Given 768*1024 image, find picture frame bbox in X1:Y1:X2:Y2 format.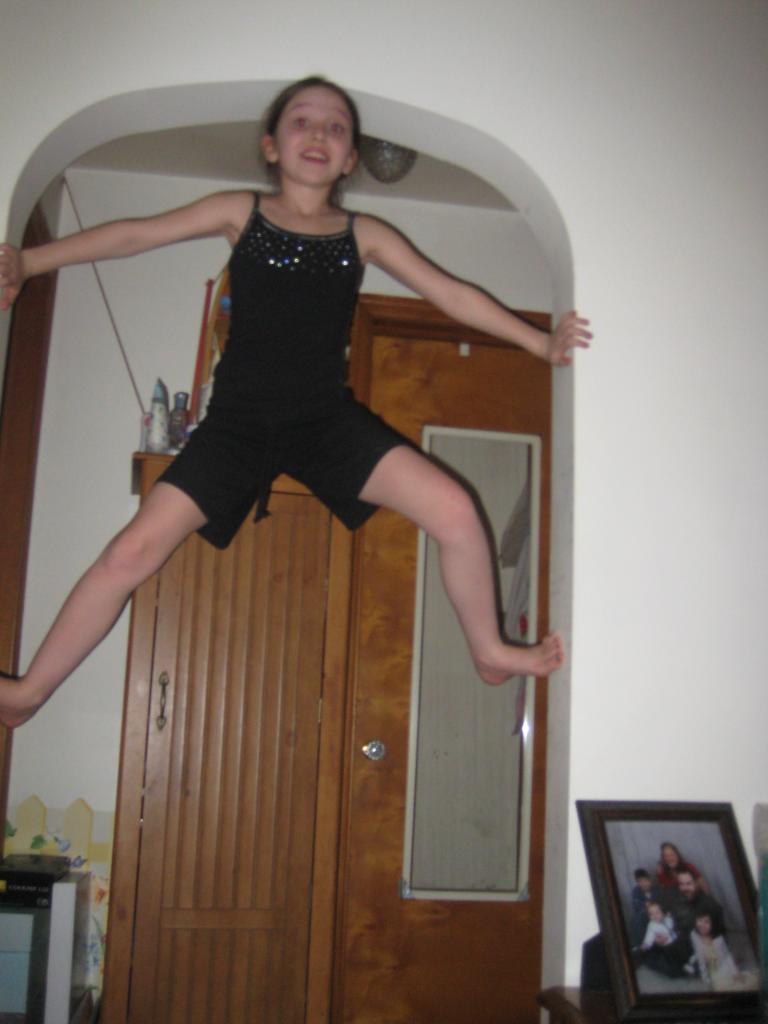
572:786:751:1001.
